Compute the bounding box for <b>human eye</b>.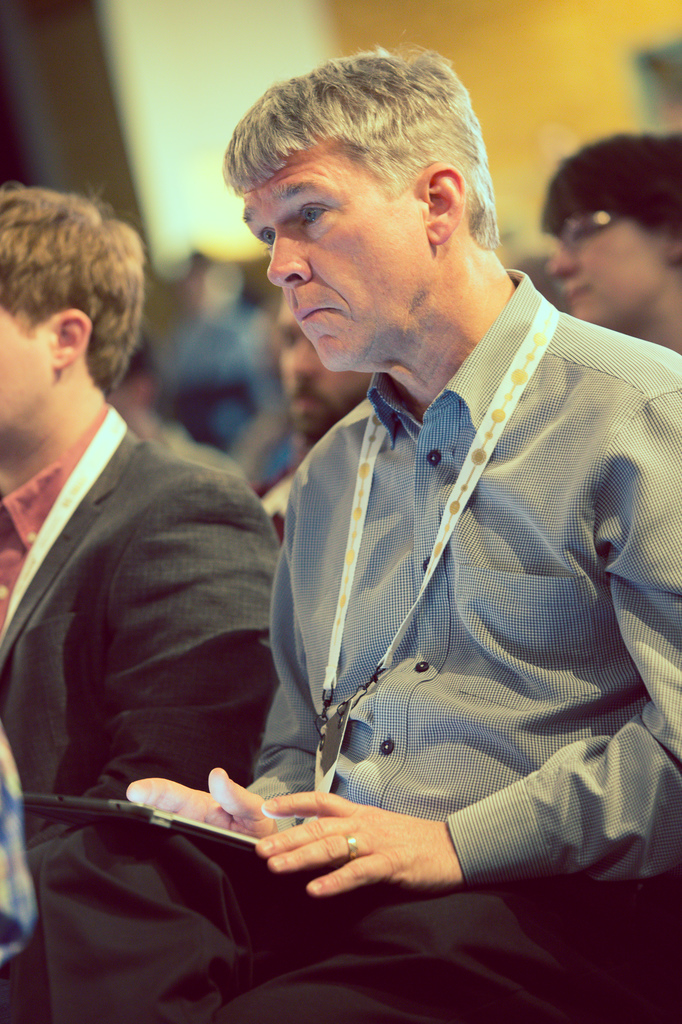
box=[292, 193, 334, 231].
